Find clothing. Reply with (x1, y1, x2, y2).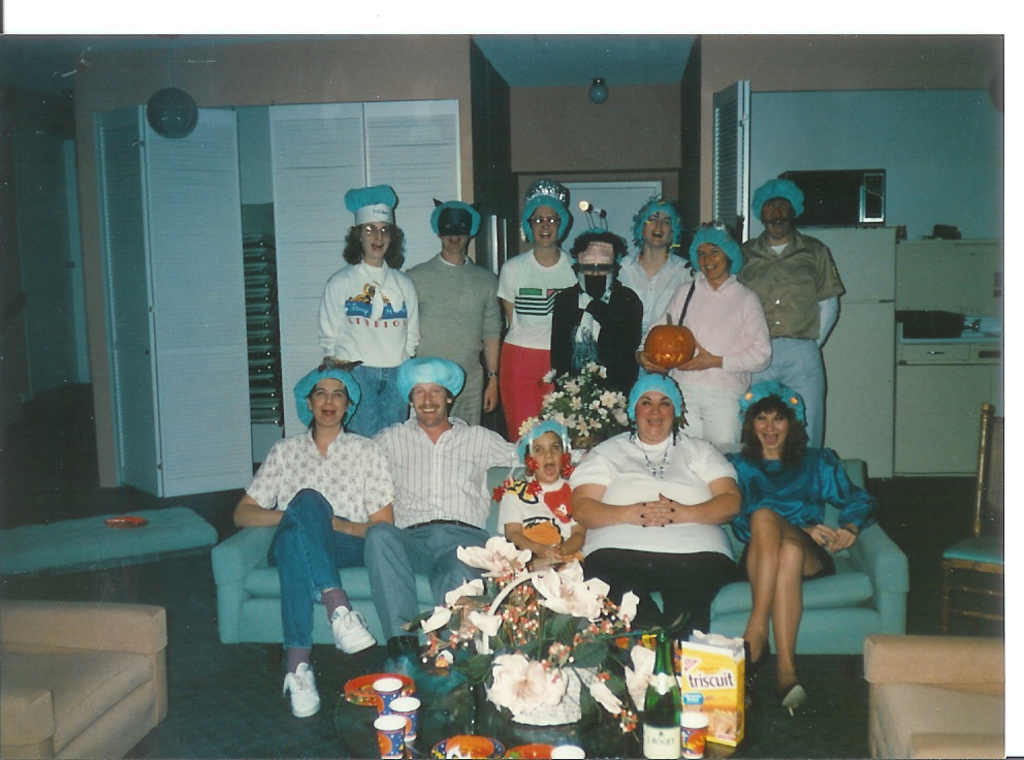
(575, 407, 749, 618).
